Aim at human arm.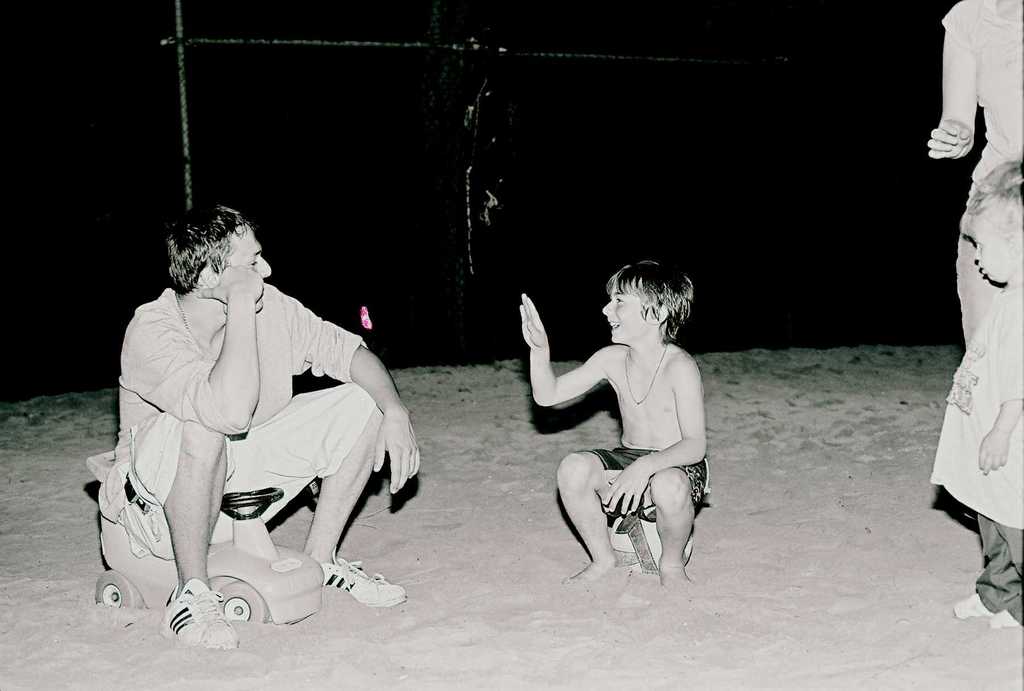
Aimed at 601/358/707/514.
